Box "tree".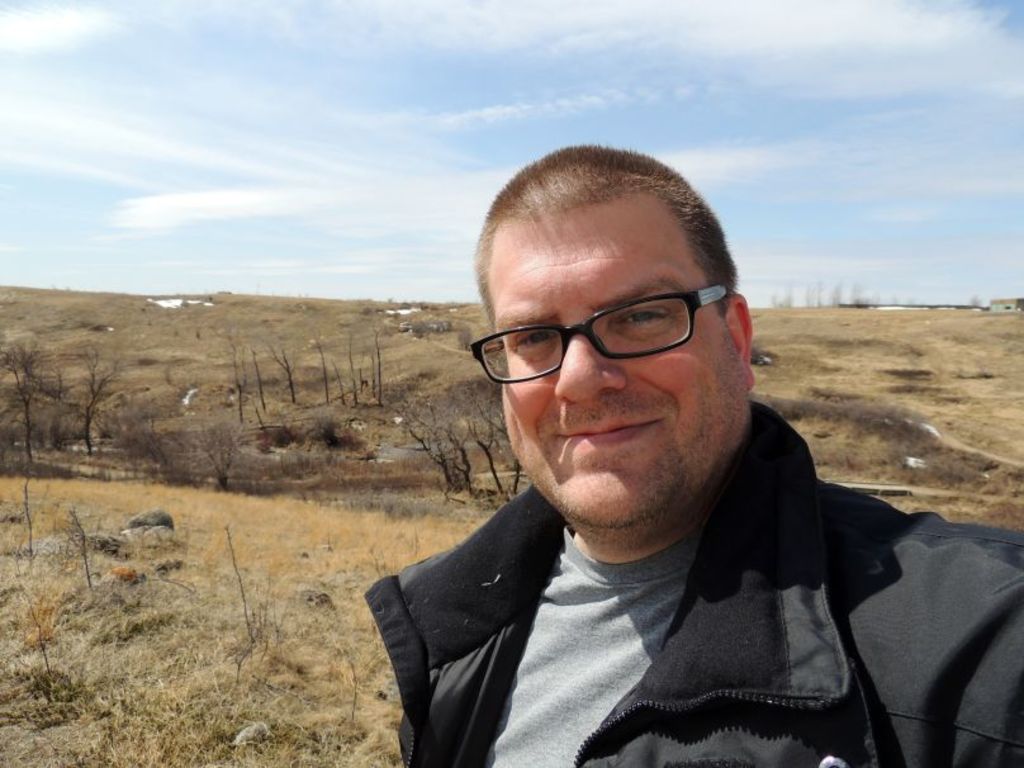
x1=195, y1=419, x2=256, y2=488.
